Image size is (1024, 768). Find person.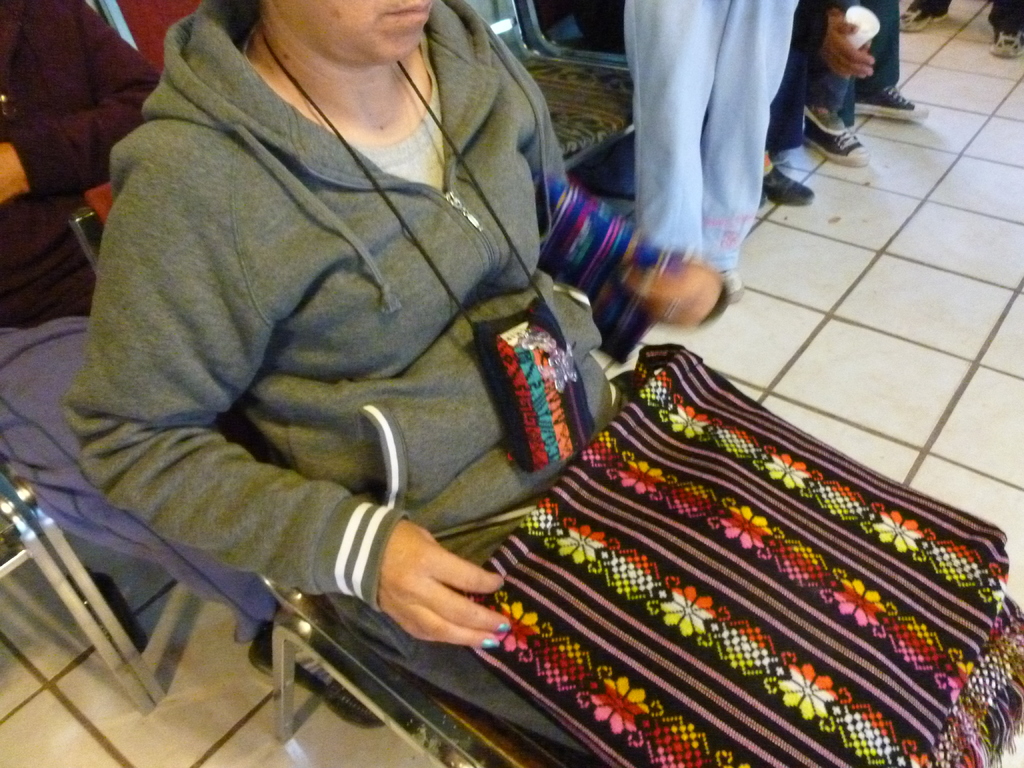
bbox=[60, 0, 1023, 767].
